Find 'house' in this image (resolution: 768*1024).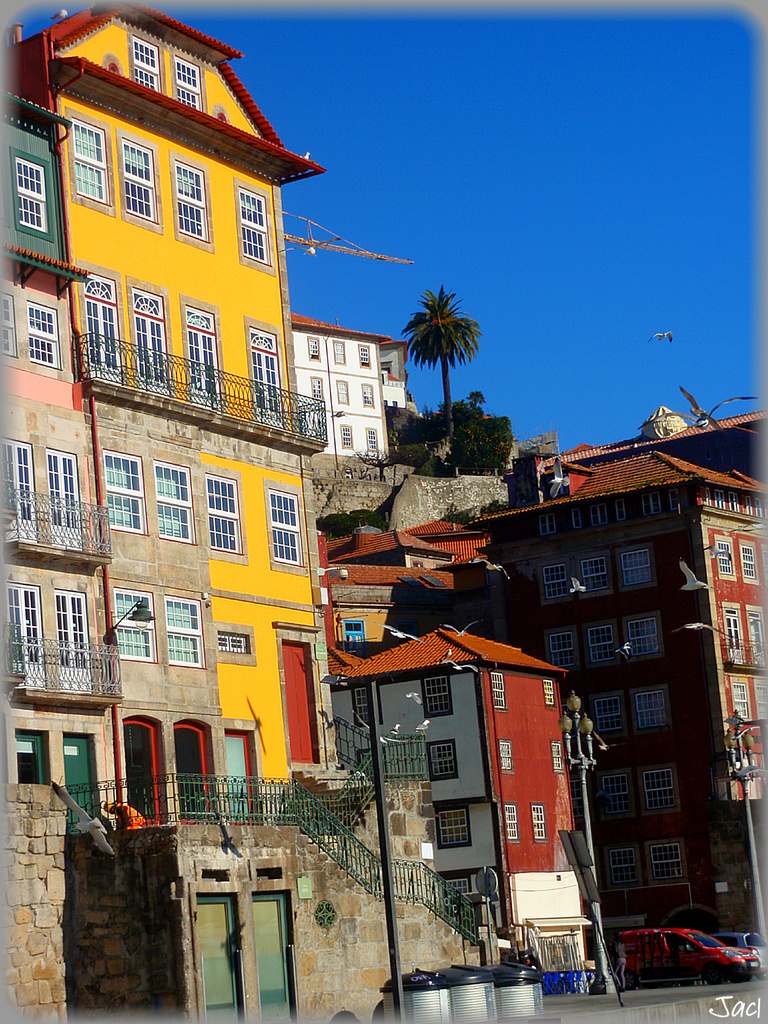
detection(460, 449, 767, 972).
